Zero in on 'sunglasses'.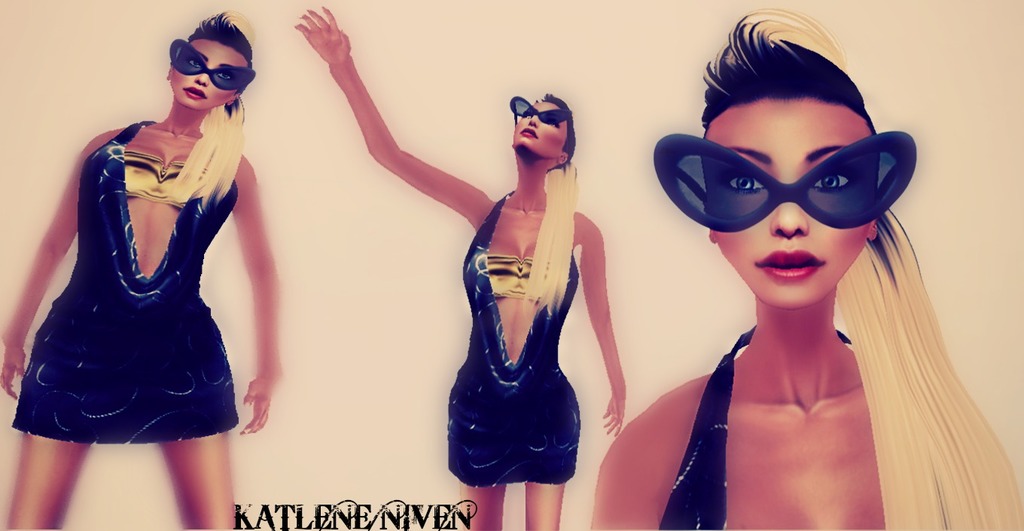
Zeroed in: (left=509, top=93, right=569, bottom=125).
